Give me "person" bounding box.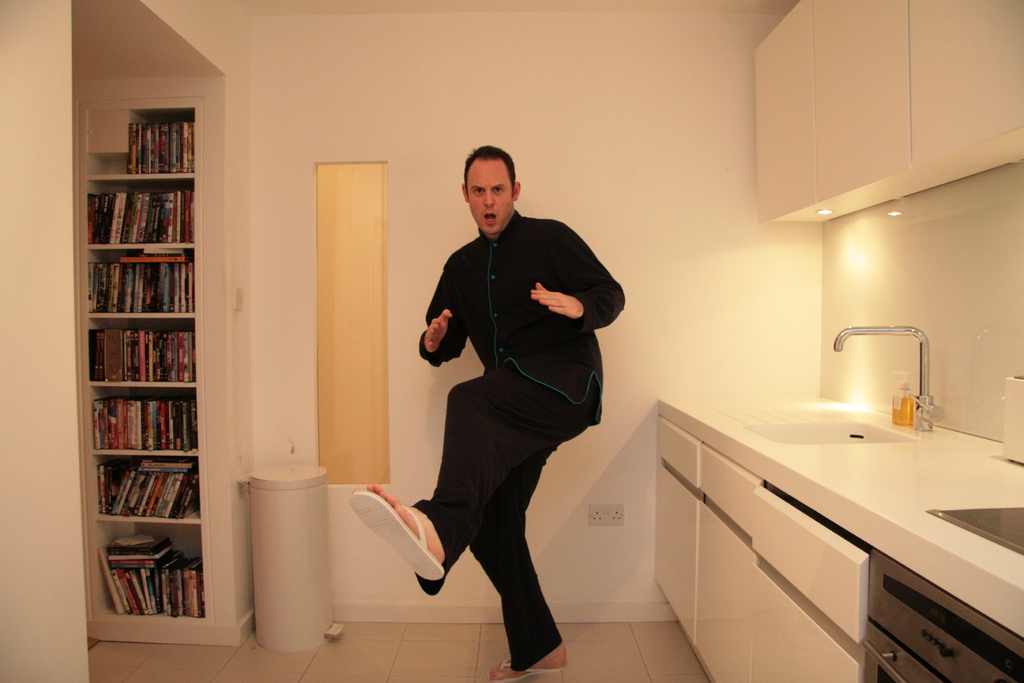
[400, 144, 621, 671].
